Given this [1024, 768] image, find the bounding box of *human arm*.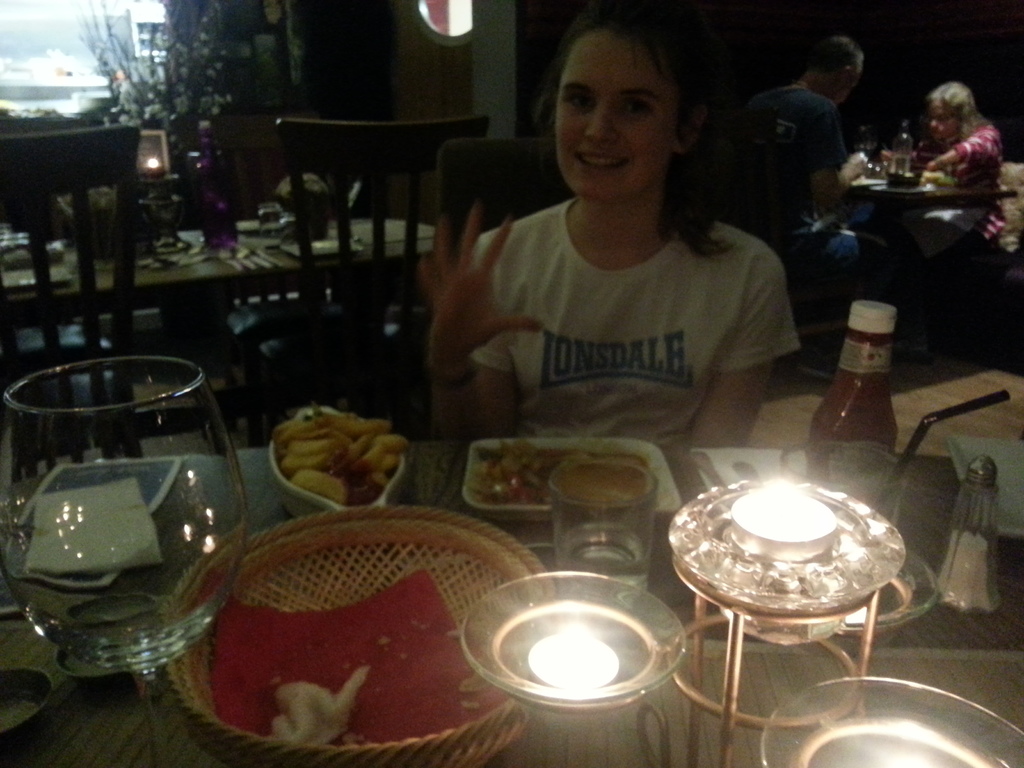
bbox=(809, 102, 872, 213).
